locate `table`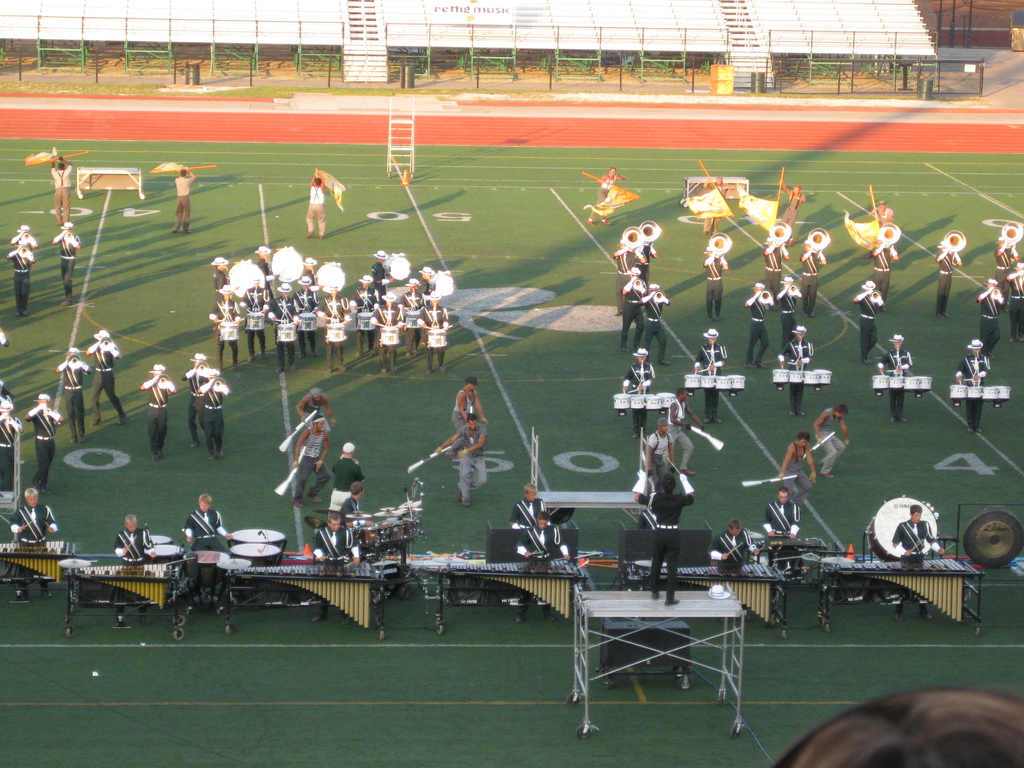
[76,167,146,203]
